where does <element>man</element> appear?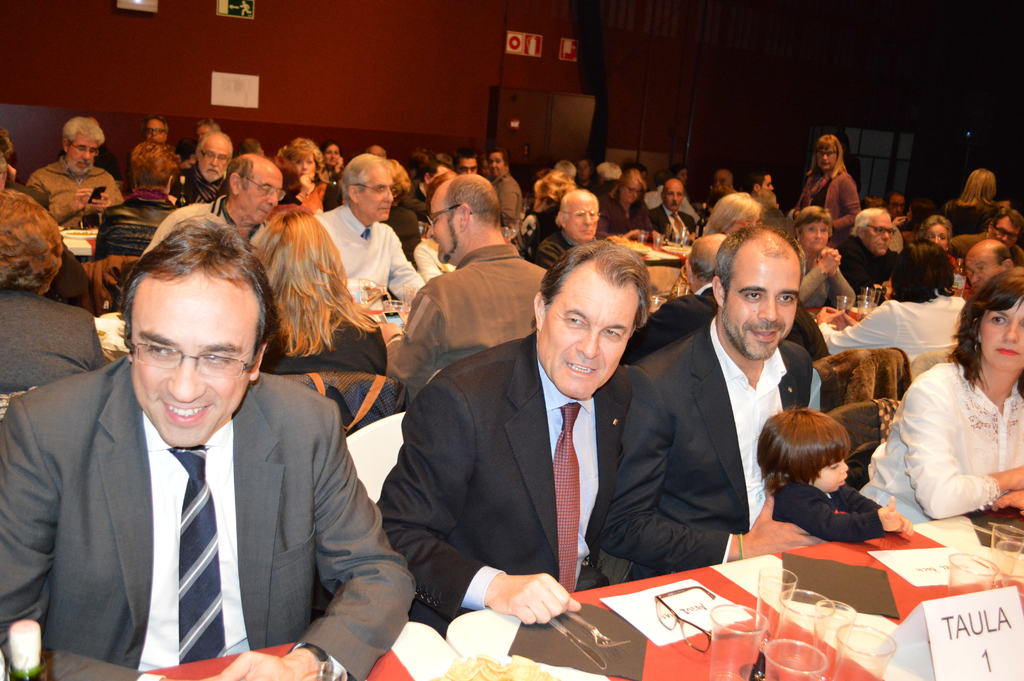
Appears at l=416, t=156, r=461, b=256.
